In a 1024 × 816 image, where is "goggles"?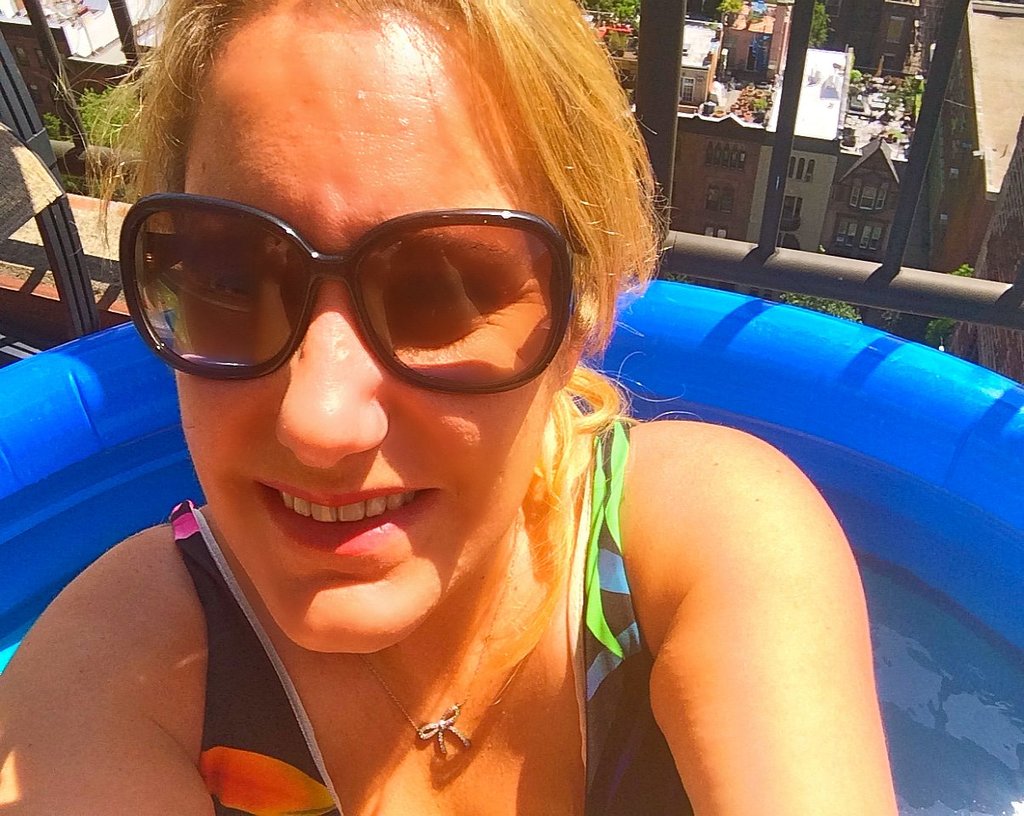
region(135, 174, 610, 403).
